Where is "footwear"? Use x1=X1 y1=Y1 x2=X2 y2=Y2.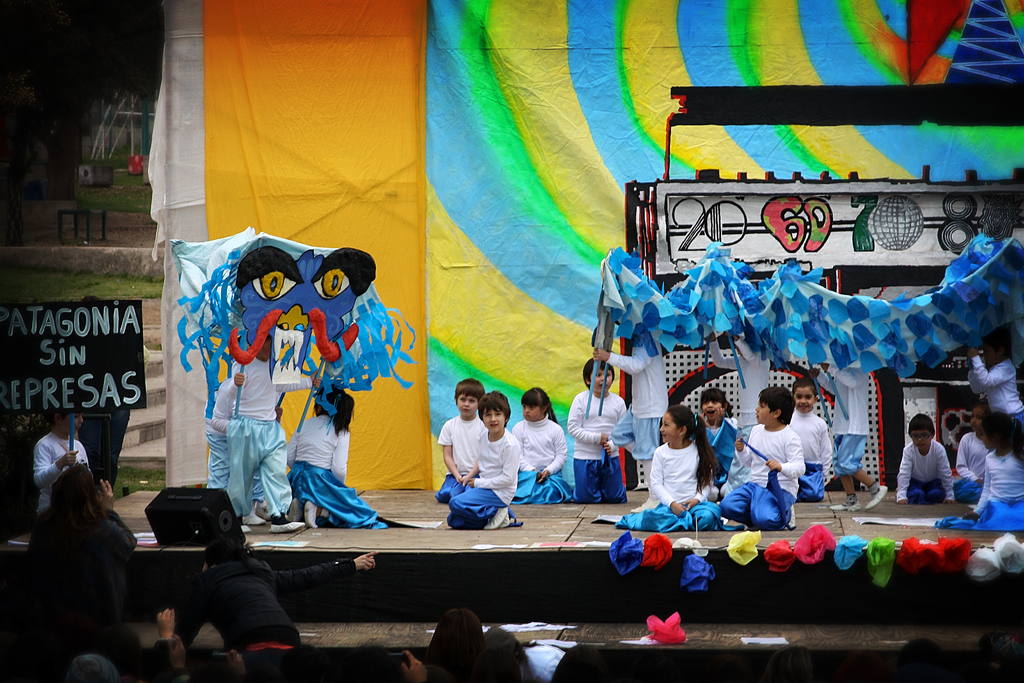
x1=241 y1=511 x2=265 y2=527.
